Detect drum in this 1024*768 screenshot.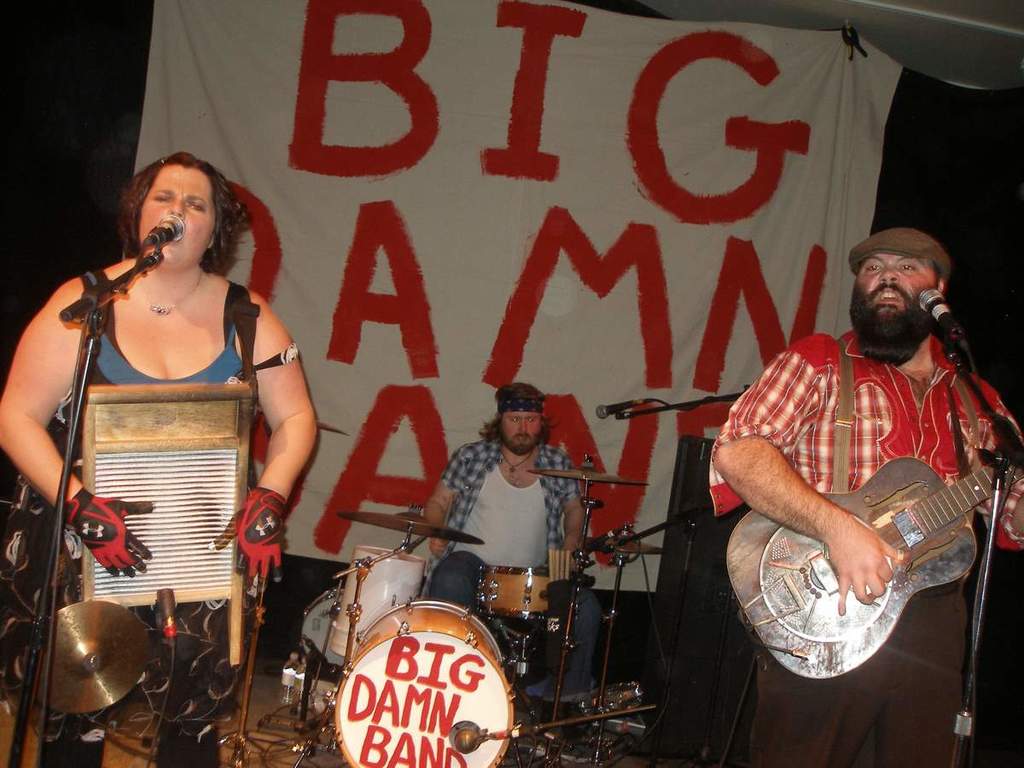
Detection: bbox=[474, 570, 573, 622].
